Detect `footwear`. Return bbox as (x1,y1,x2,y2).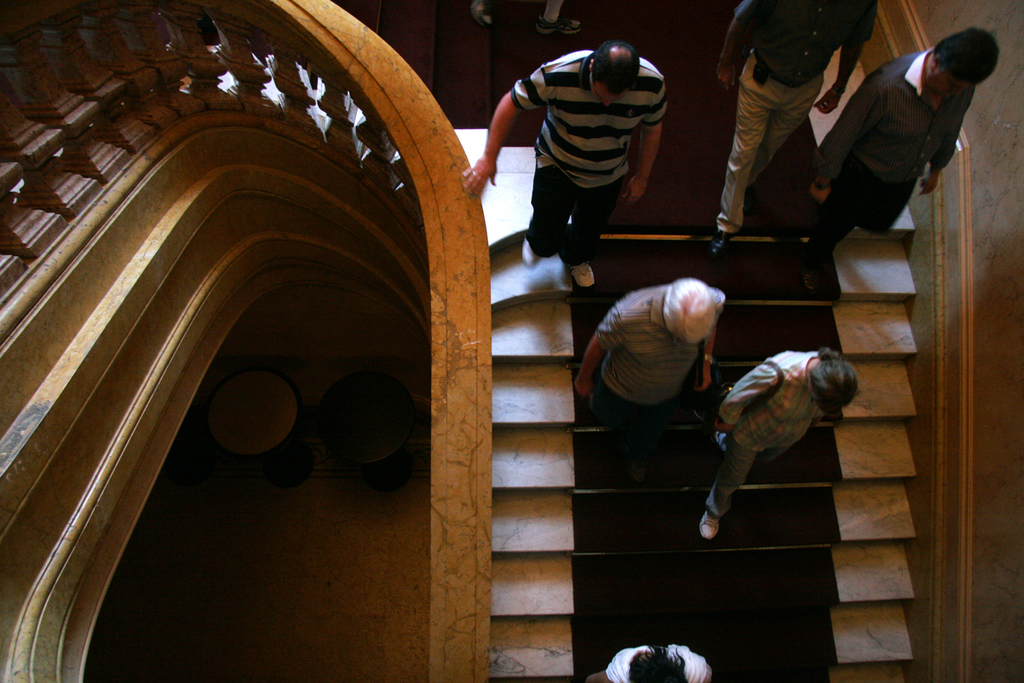
(515,238,535,267).
